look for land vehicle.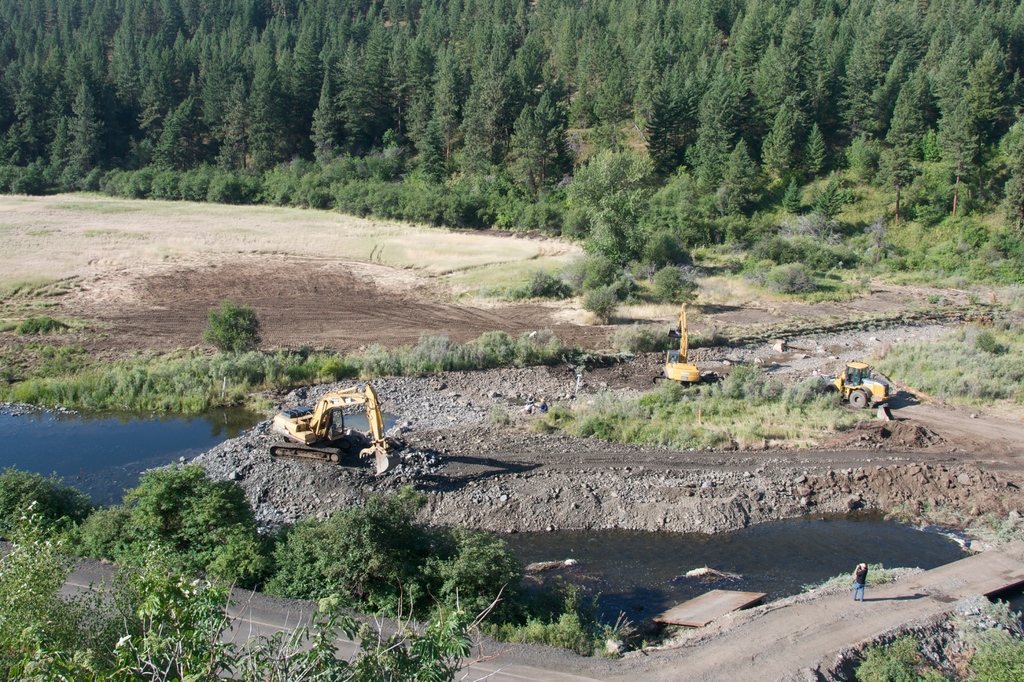
Found: crop(278, 386, 419, 475).
